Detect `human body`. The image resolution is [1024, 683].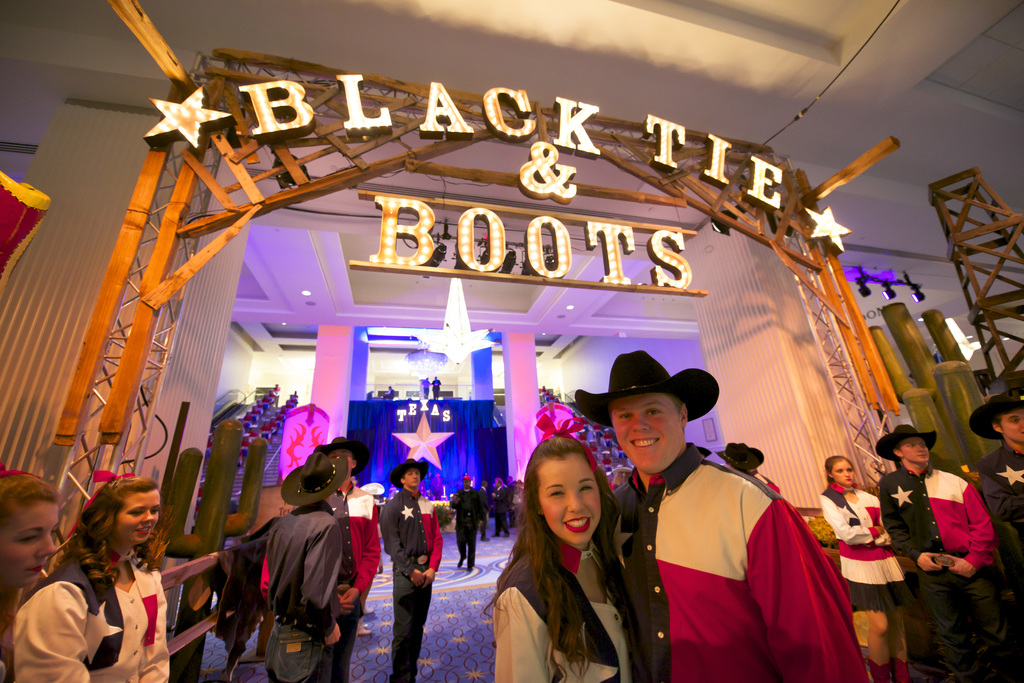
[left=610, top=441, right=866, bottom=682].
